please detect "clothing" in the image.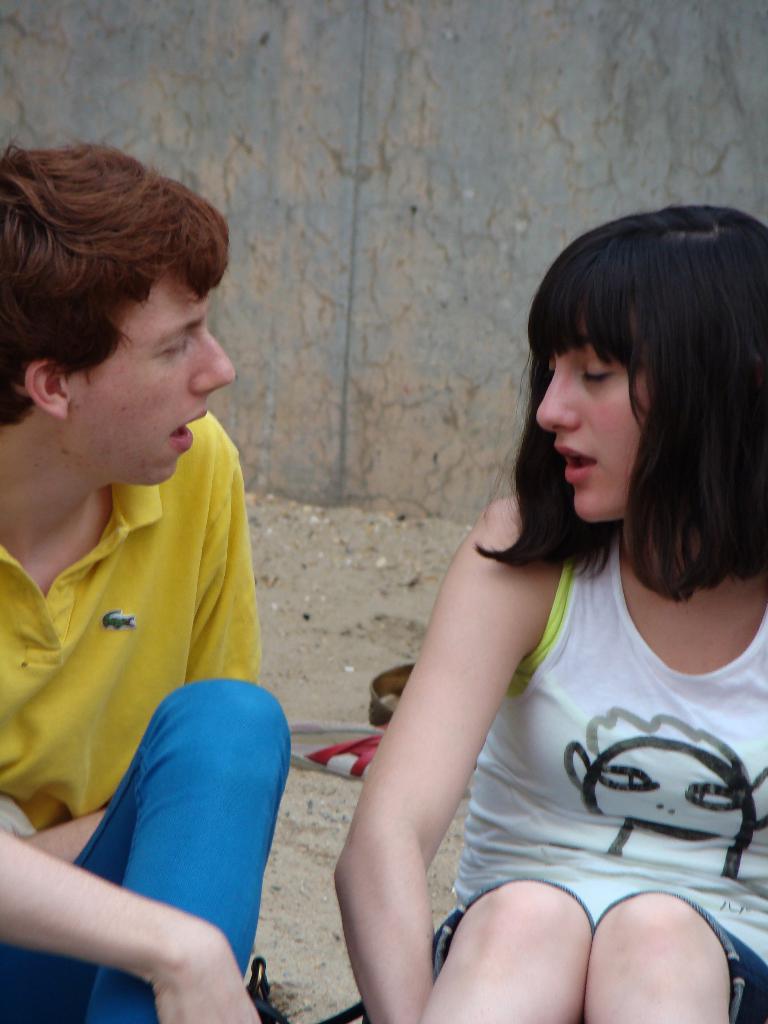
432, 515, 767, 1023.
